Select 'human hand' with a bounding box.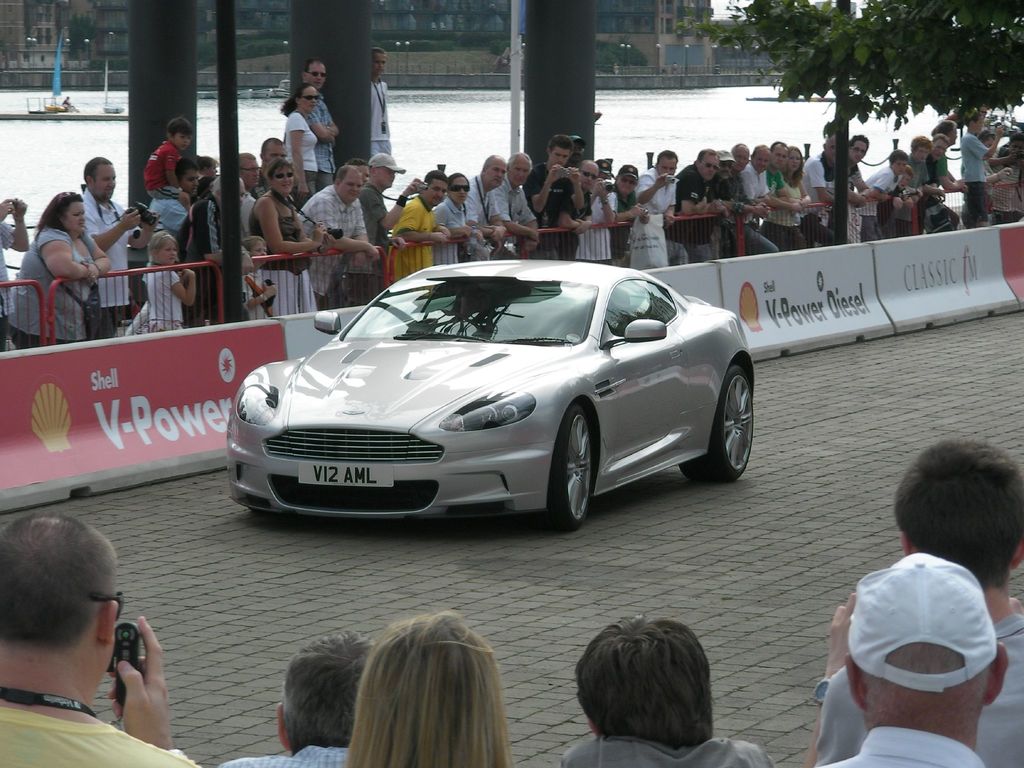
[632, 203, 642, 217].
